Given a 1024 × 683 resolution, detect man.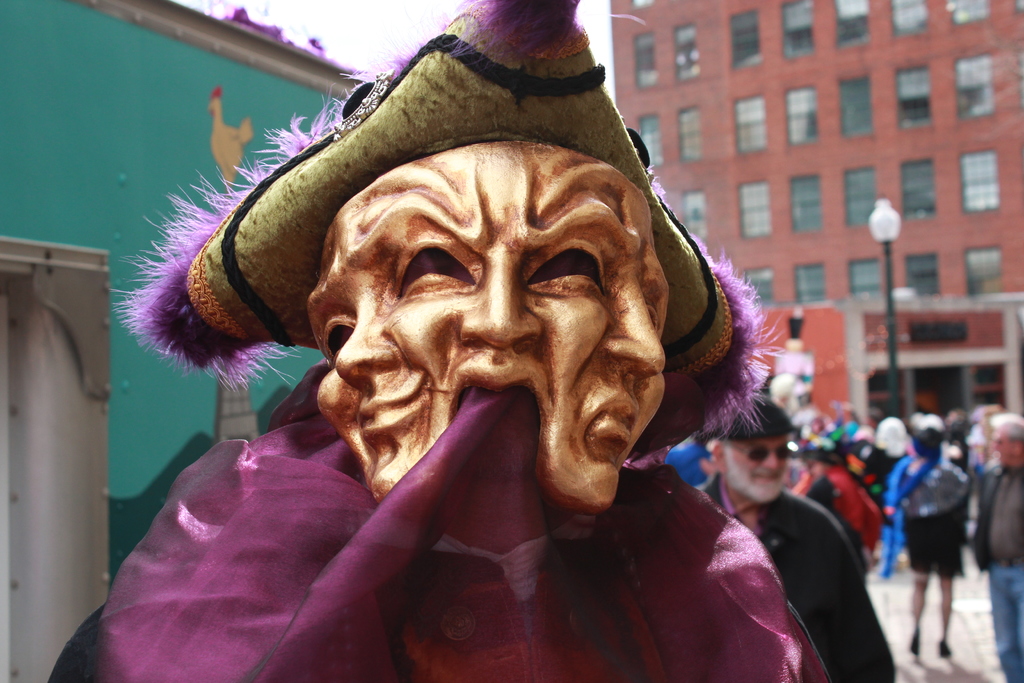
(971, 412, 1023, 682).
